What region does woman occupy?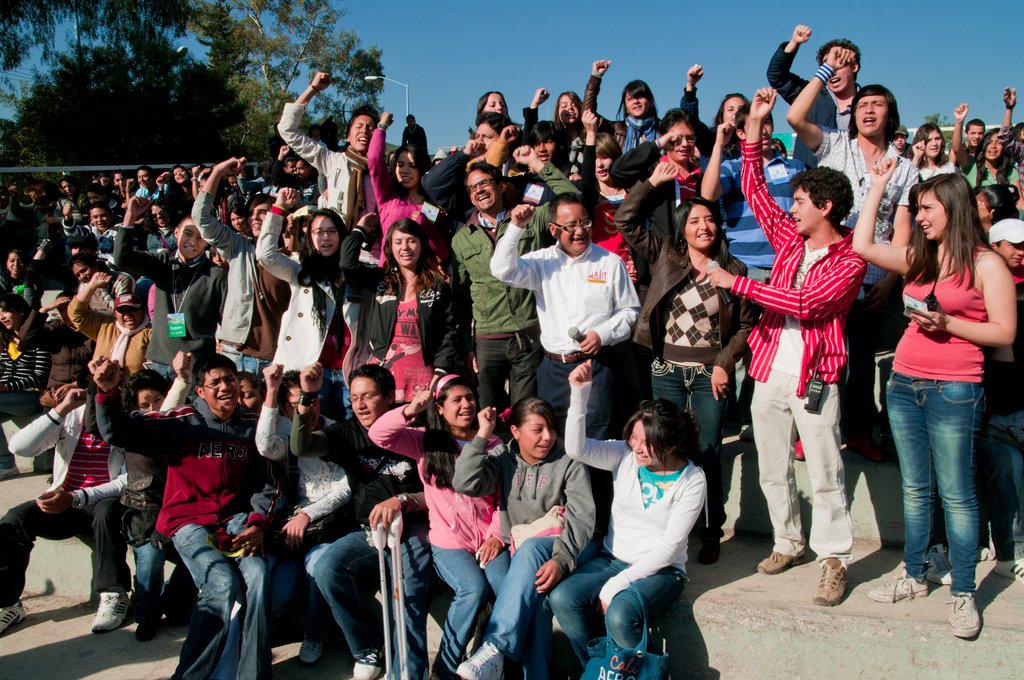
(358, 113, 456, 271).
